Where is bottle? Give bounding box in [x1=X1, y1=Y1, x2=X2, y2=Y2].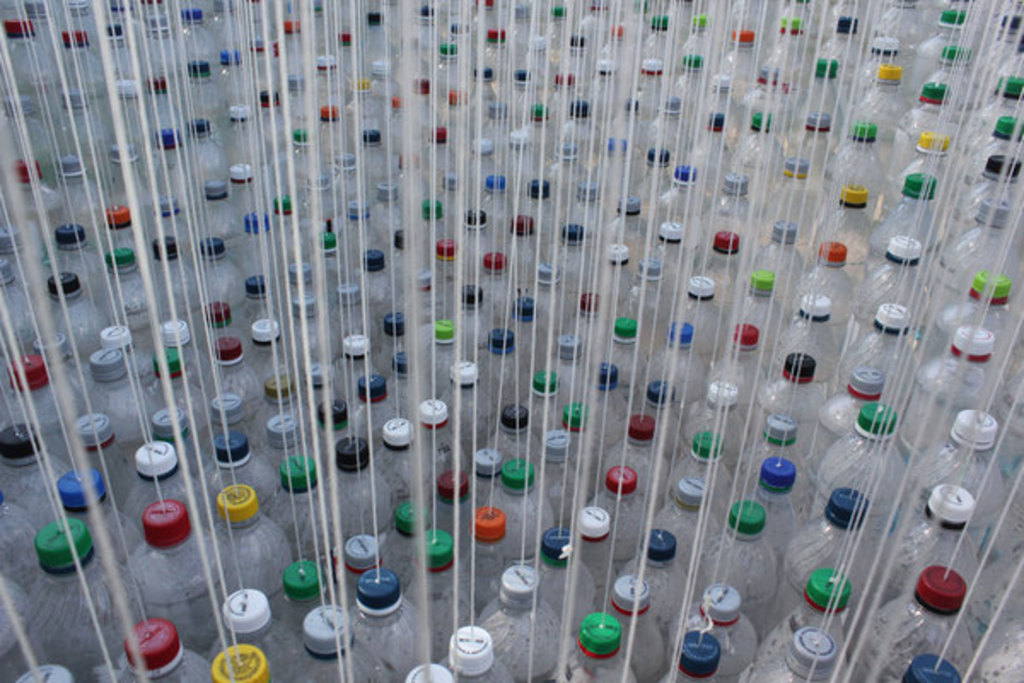
[x1=800, y1=239, x2=857, y2=316].
